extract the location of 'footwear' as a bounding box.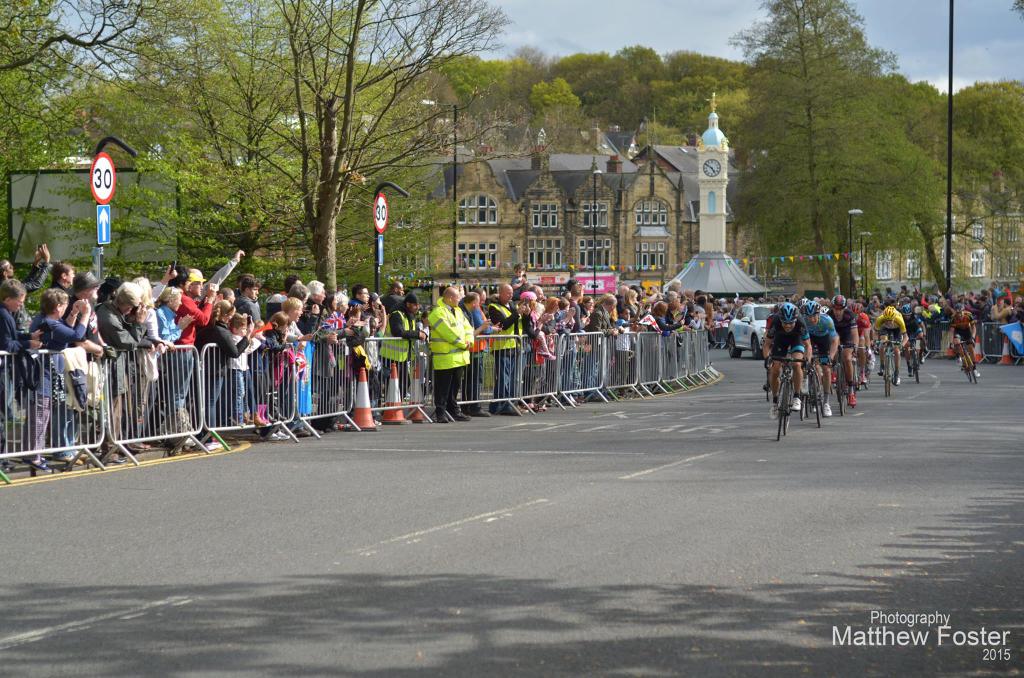
891:375:900:386.
